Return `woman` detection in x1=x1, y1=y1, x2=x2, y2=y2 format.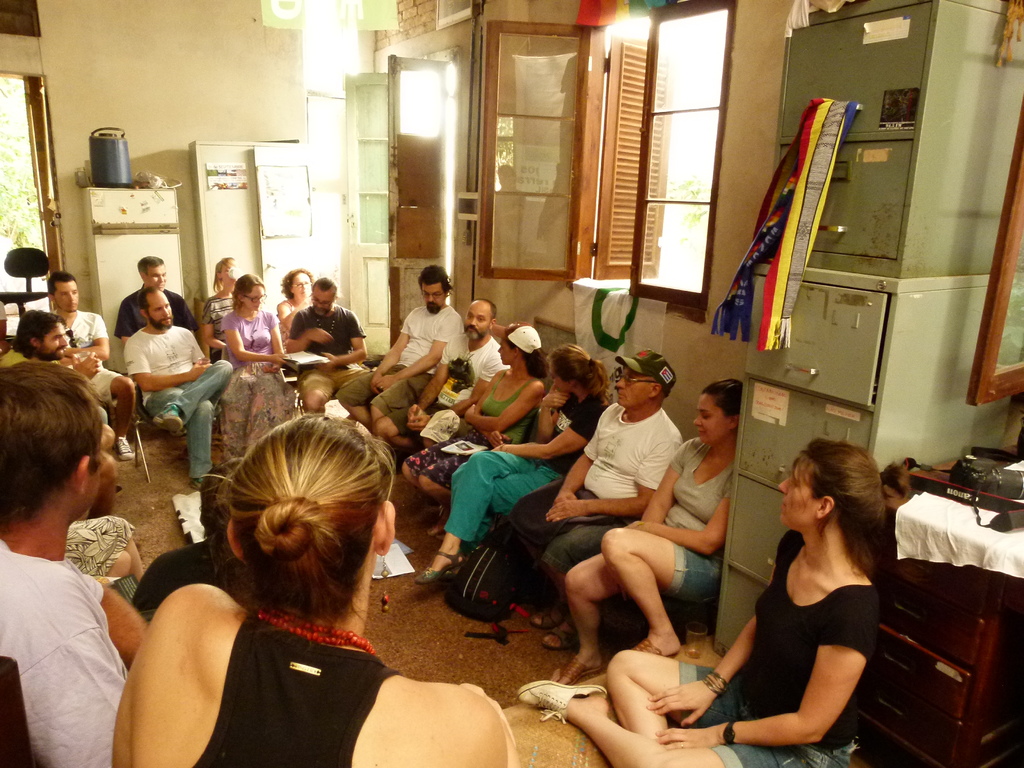
x1=221, y1=275, x2=293, y2=461.
